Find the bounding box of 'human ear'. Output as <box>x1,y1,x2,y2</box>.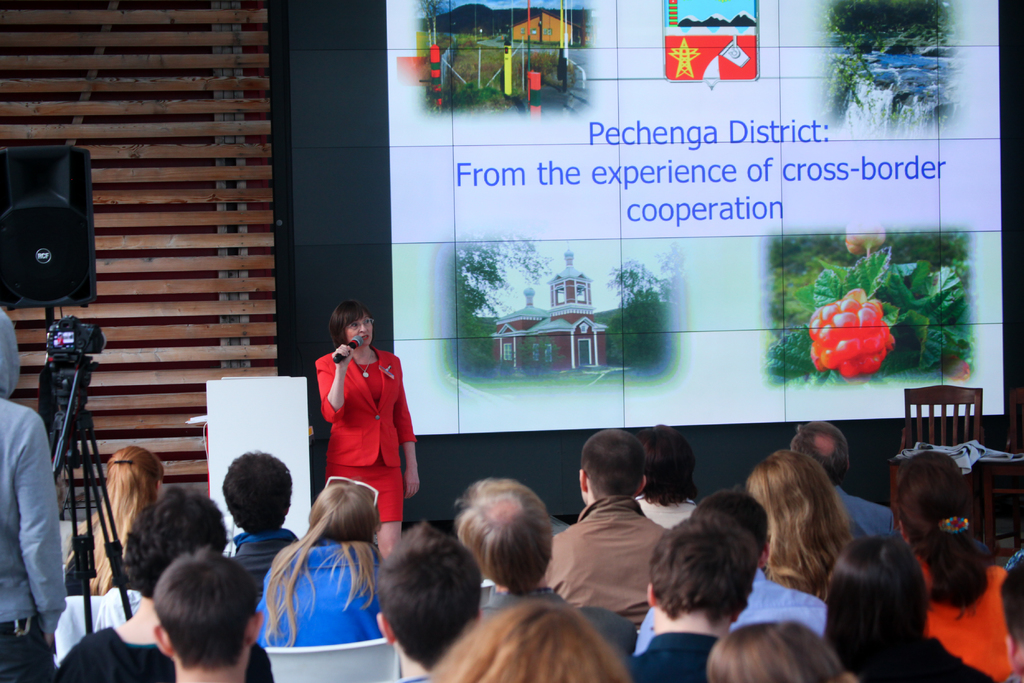
<box>154,626,169,657</box>.
